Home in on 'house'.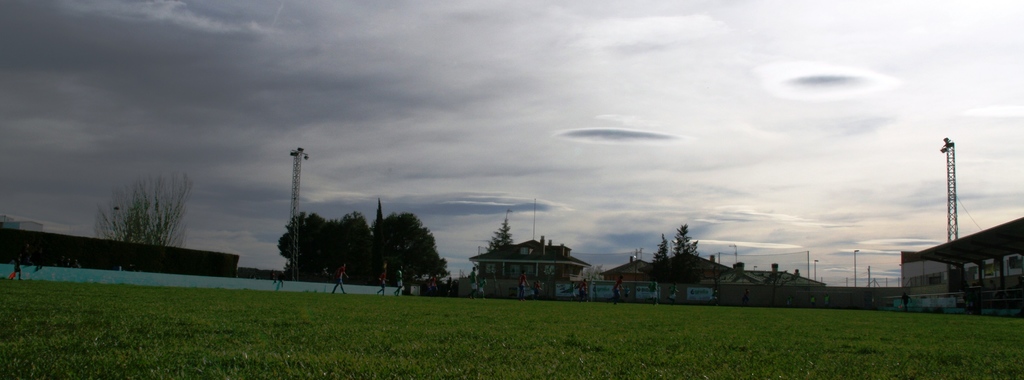
Homed in at l=602, t=256, r=828, b=307.
